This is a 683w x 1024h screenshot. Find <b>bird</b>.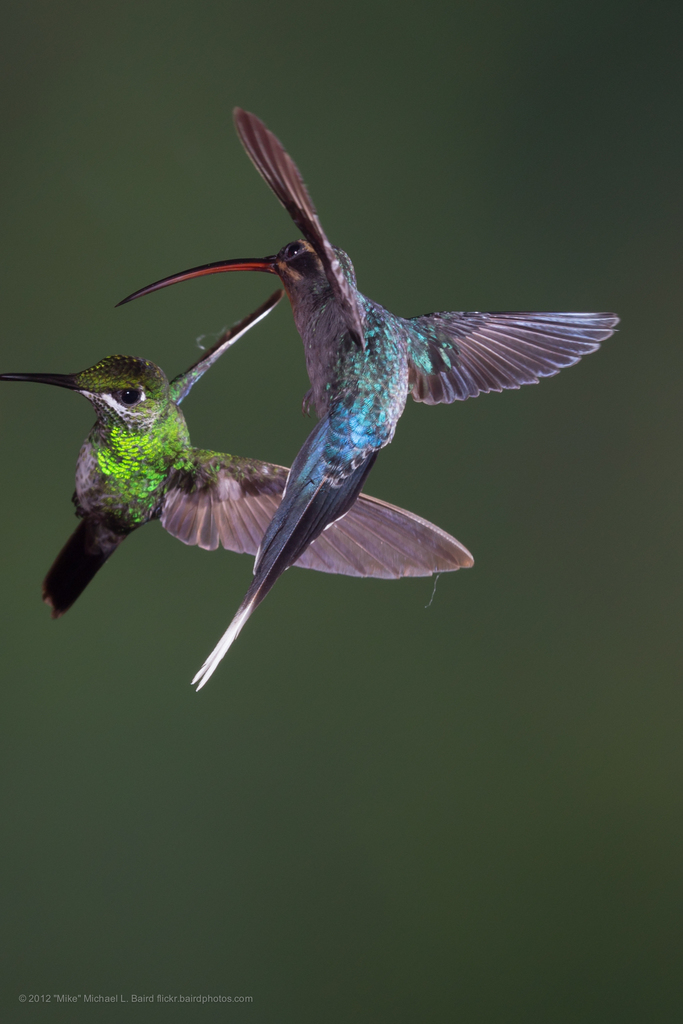
Bounding box: bbox=[24, 339, 373, 671].
